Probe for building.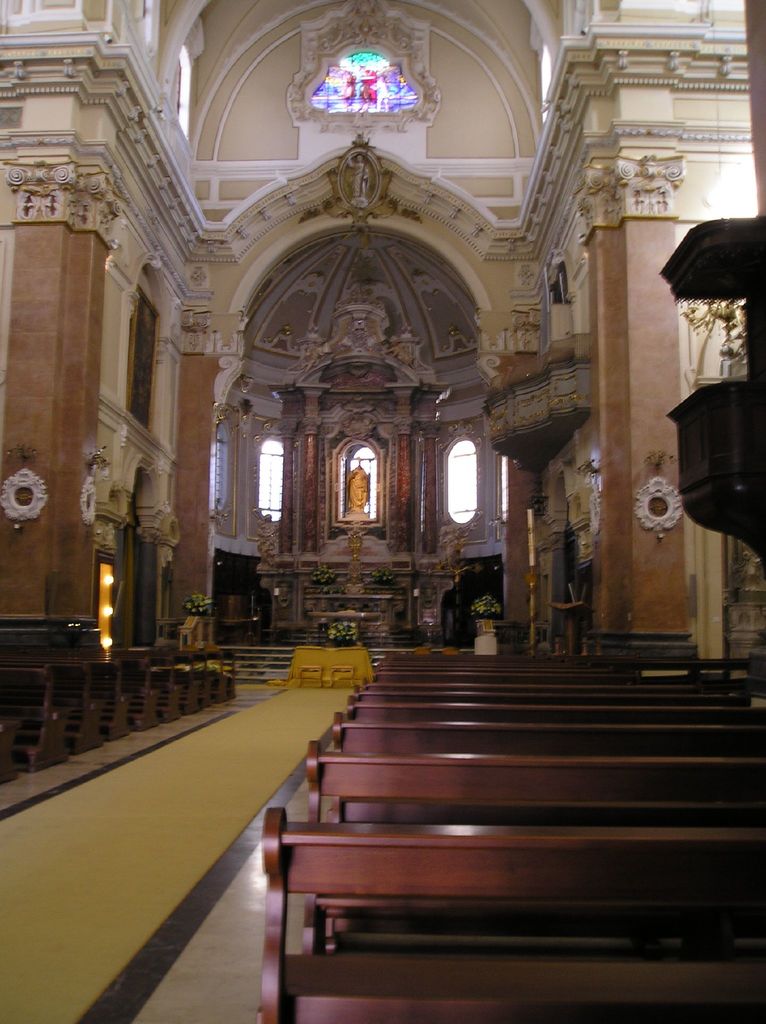
Probe result: 0:0:765:1023.
